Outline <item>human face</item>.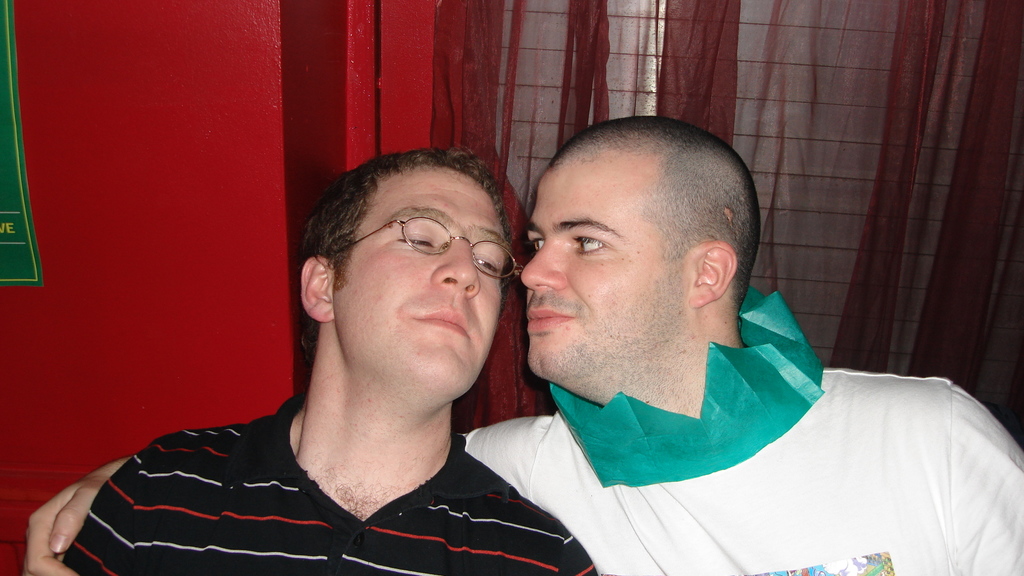
Outline: l=511, t=152, r=682, b=374.
